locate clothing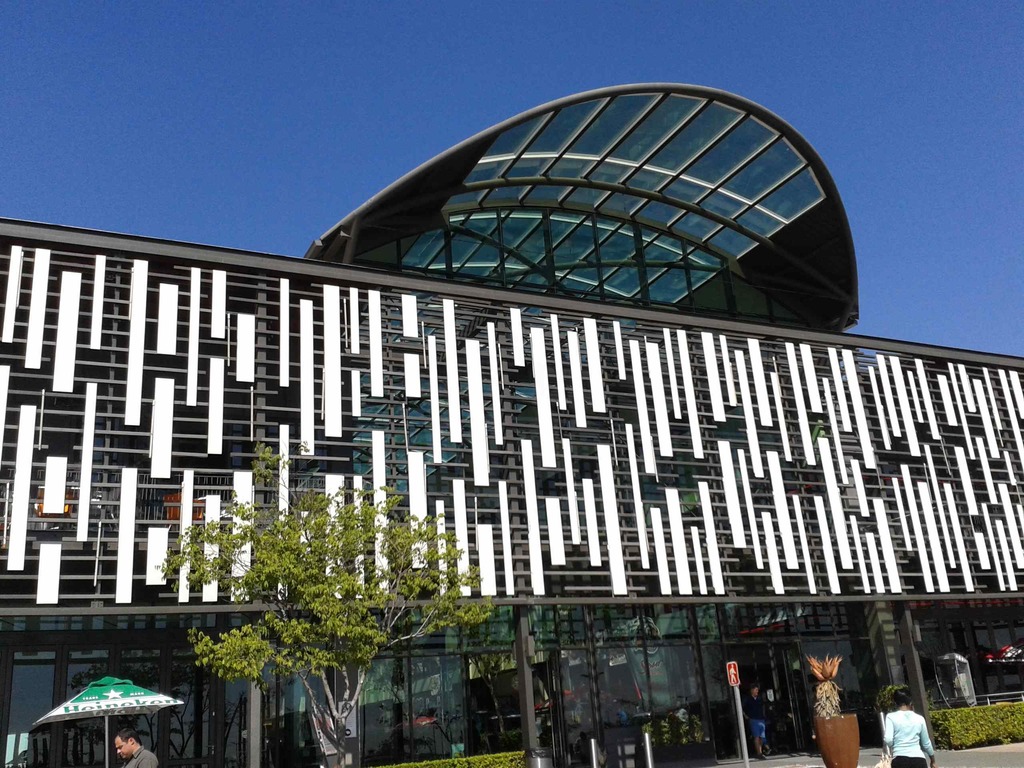
[x1=742, y1=716, x2=765, y2=752]
